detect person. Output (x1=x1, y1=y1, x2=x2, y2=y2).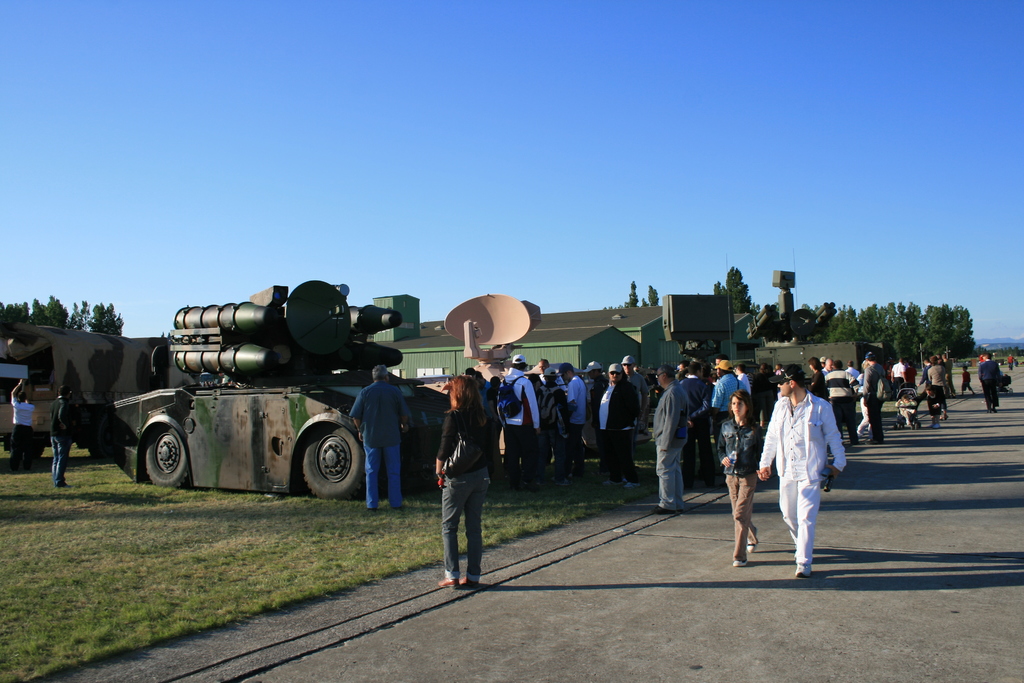
(x1=958, y1=362, x2=974, y2=399).
